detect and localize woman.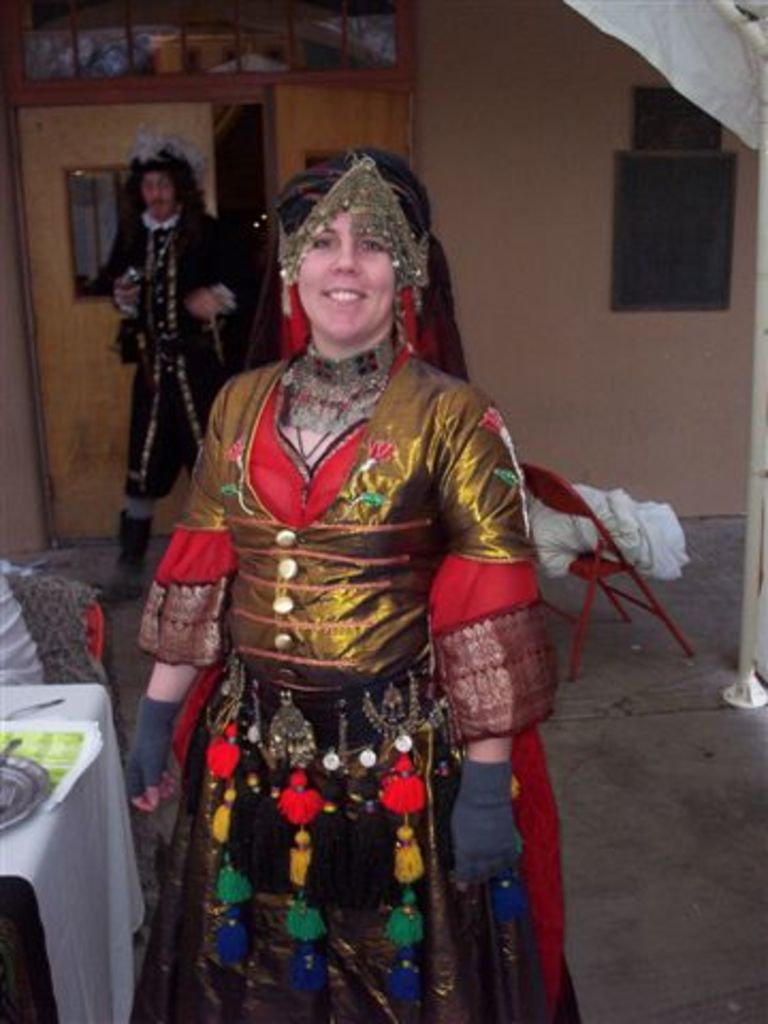
Localized at [x1=141, y1=132, x2=589, y2=969].
